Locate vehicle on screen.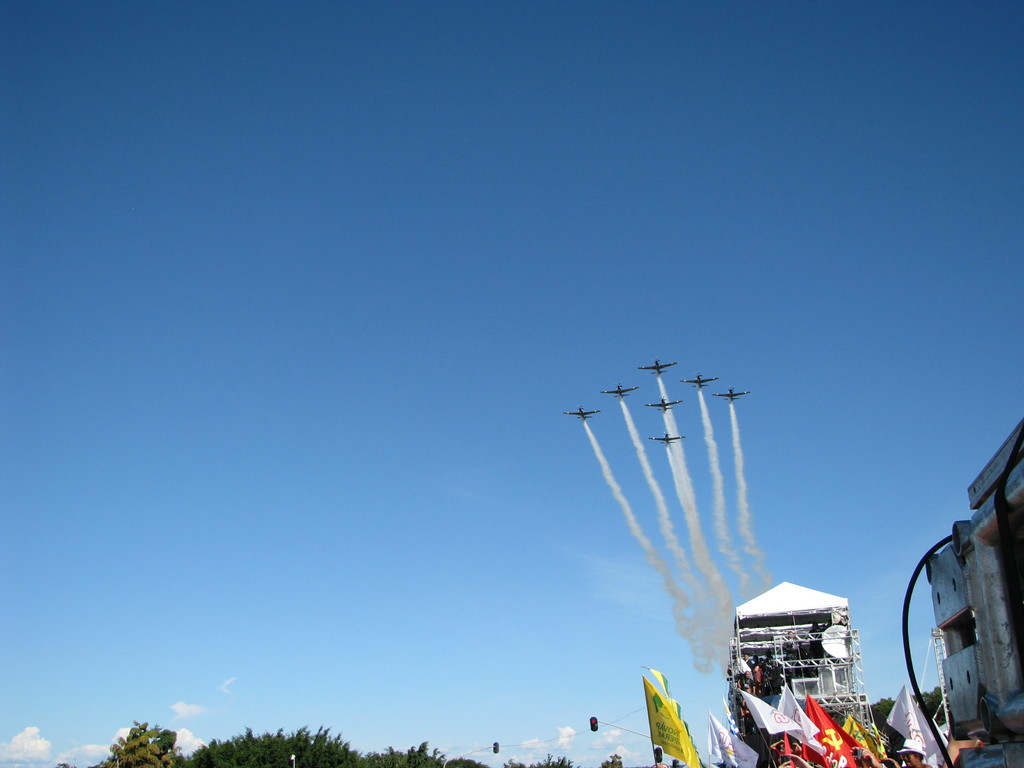
On screen at [left=710, top=386, right=751, bottom=401].
